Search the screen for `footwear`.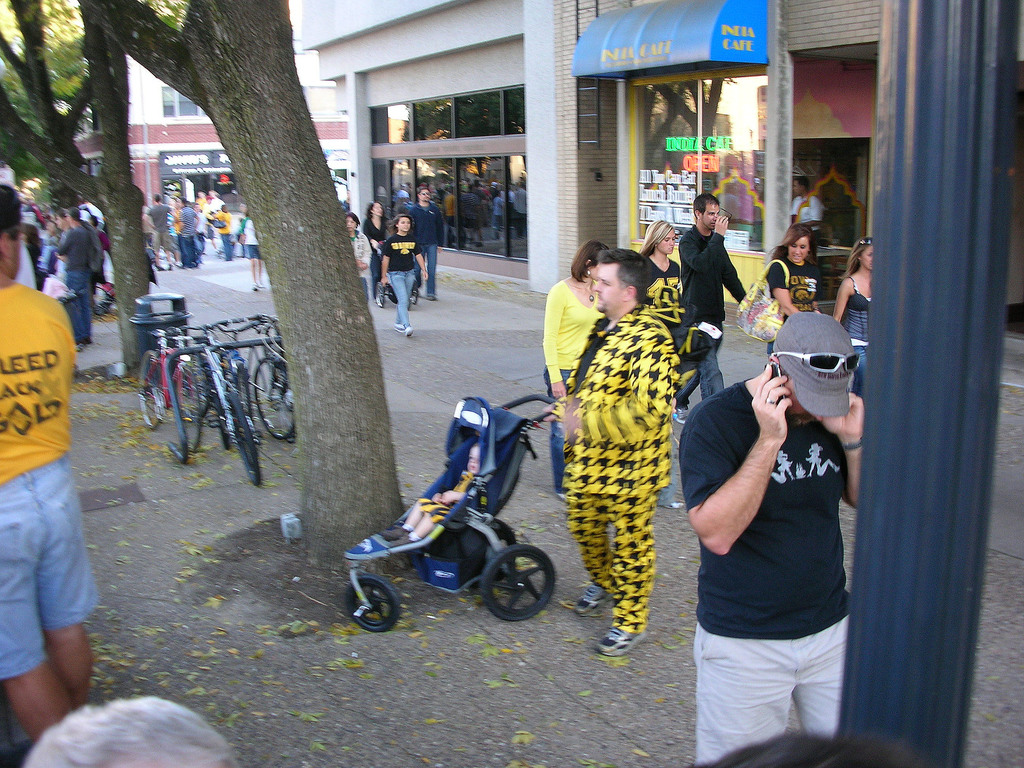
Found at box(574, 582, 607, 617).
